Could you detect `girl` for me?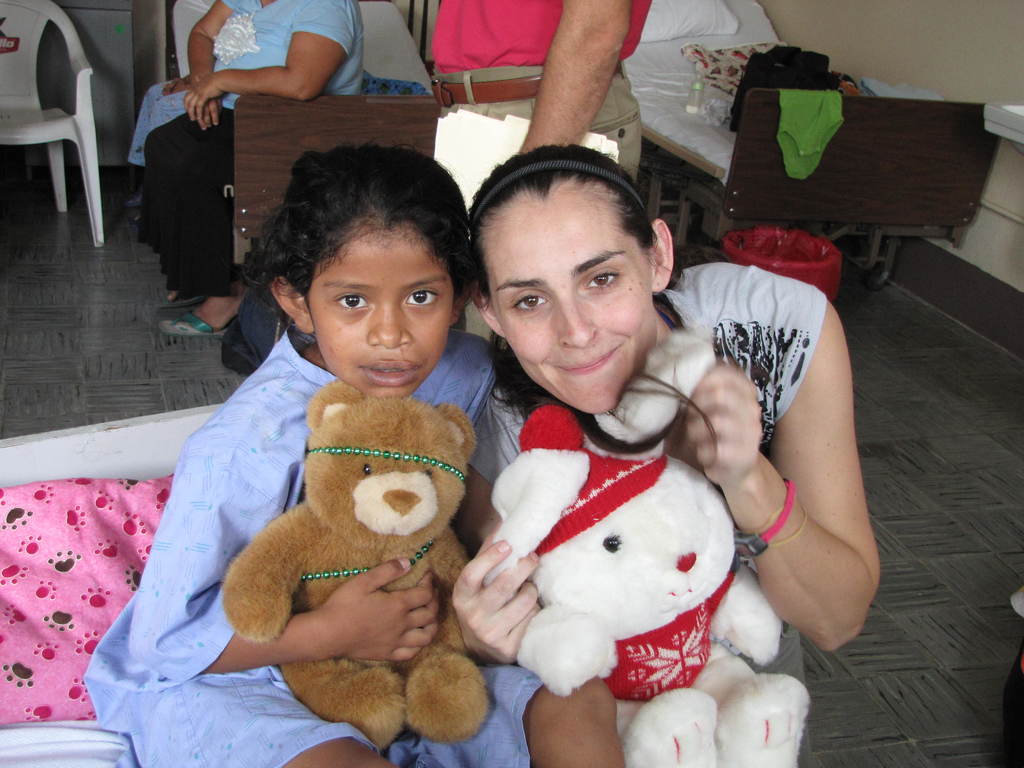
Detection result: (84, 140, 625, 767).
